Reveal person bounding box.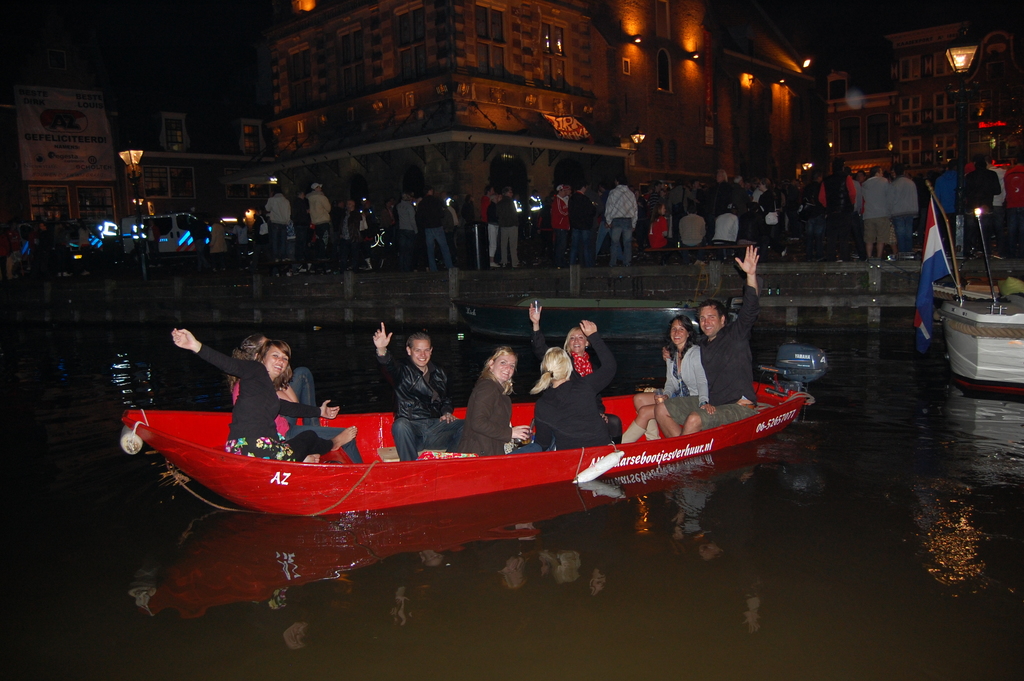
Revealed: [x1=652, y1=245, x2=761, y2=443].
